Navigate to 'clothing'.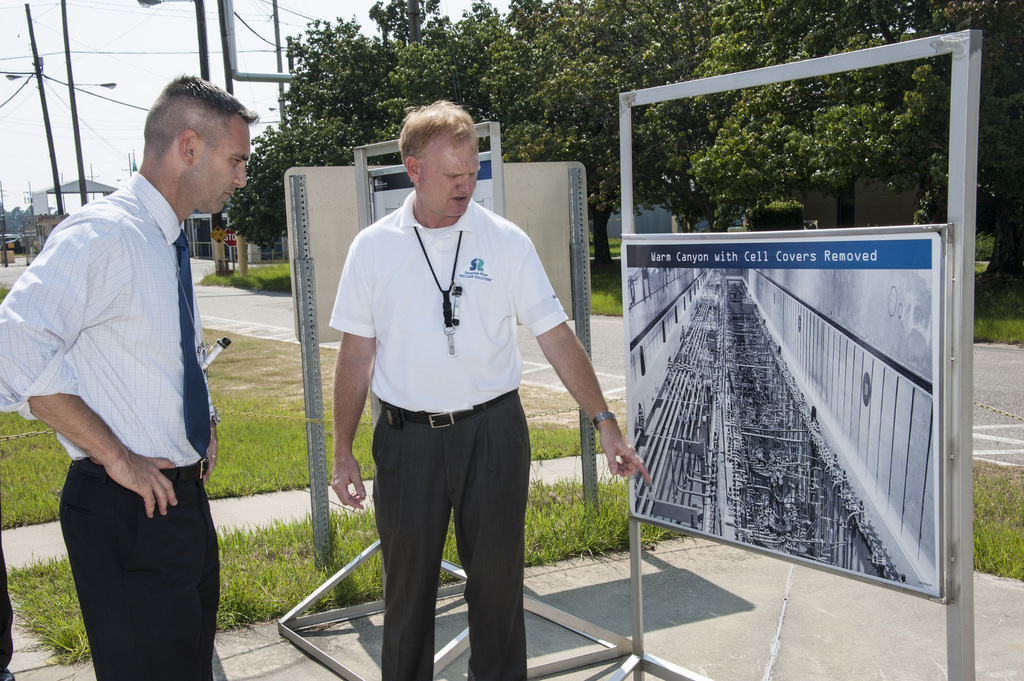
Navigation target: [x1=0, y1=174, x2=223, y2=680].
